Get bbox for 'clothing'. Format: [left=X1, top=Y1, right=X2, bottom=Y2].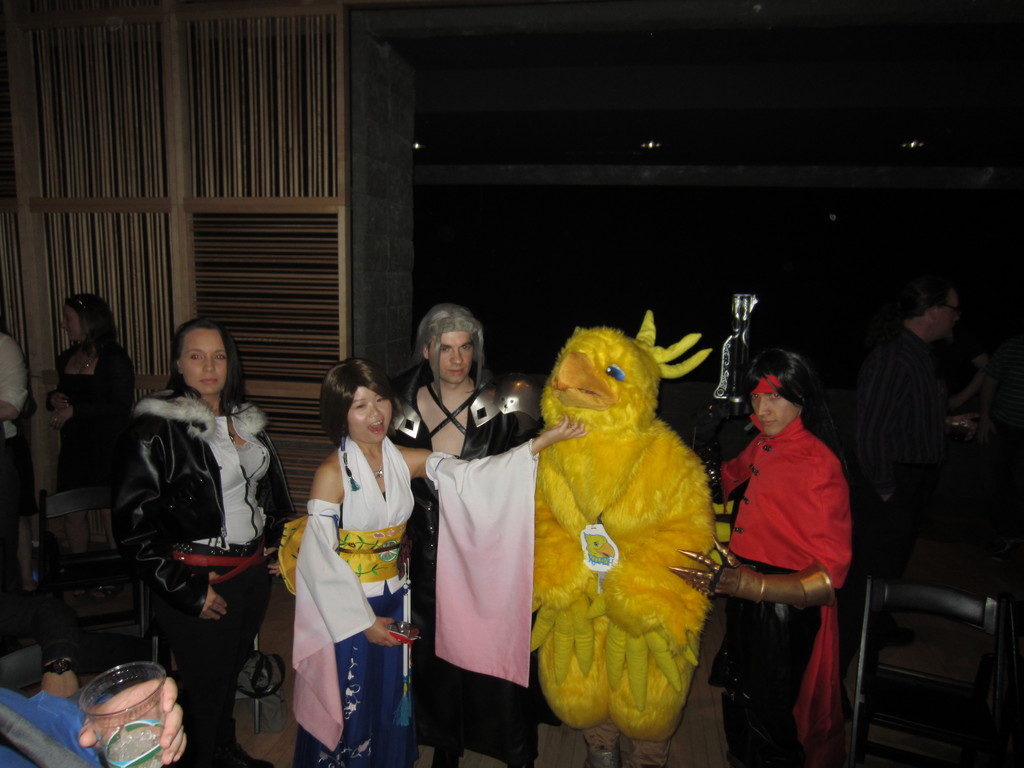
[left=115, top=384, right=309, bottom=766].
